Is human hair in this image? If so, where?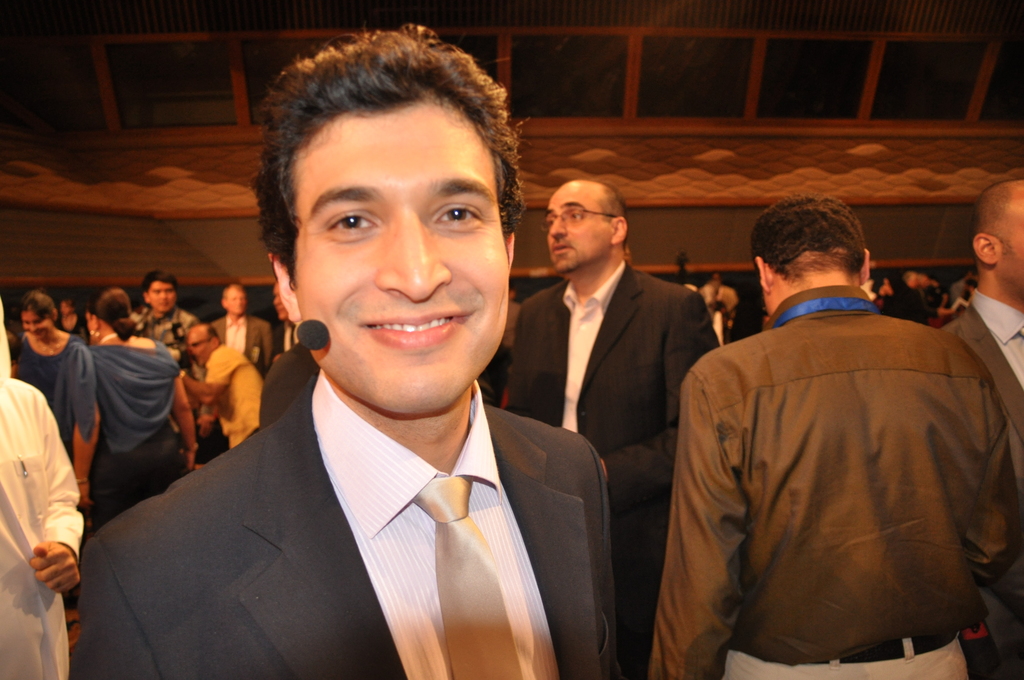
Yes, at pyautogui.locateOnScreen(593, 181, 630, 253).
